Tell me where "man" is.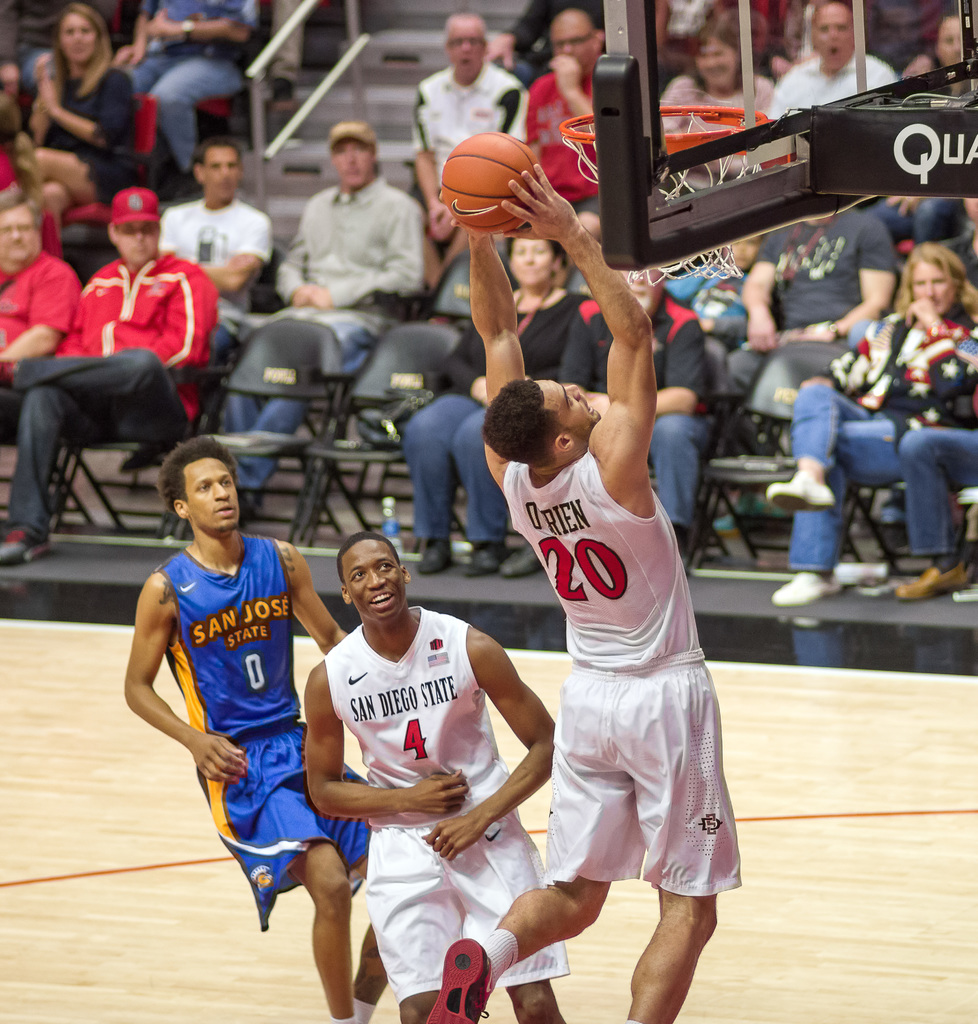
"man" is at region(210, 121, 426, 513).
